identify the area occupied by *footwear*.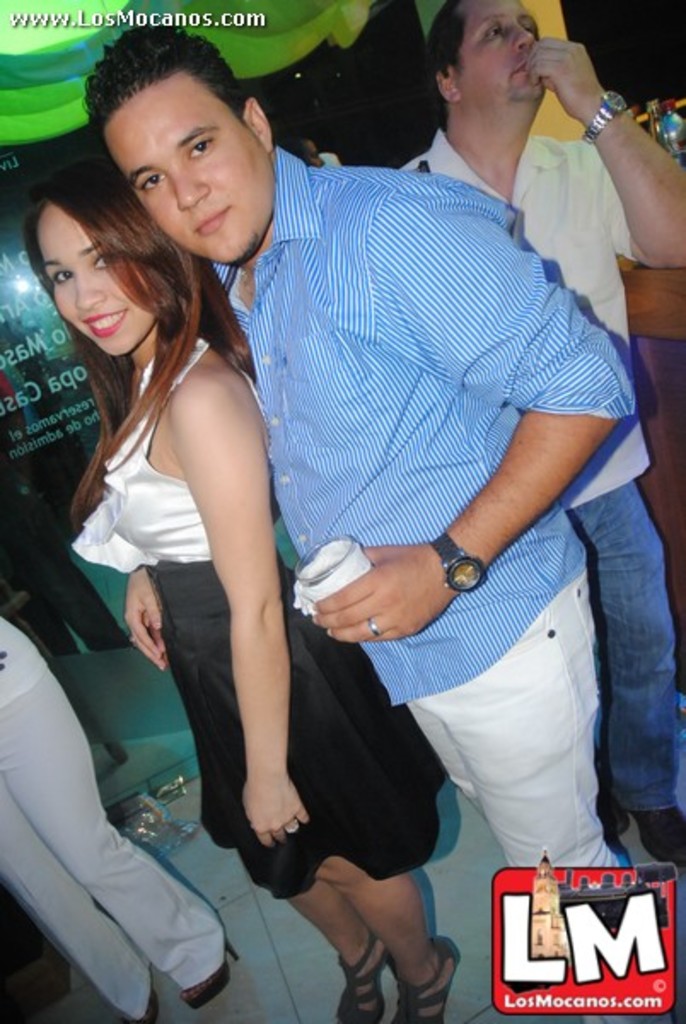
Area: bbox(188, 939, 239, 1000).
